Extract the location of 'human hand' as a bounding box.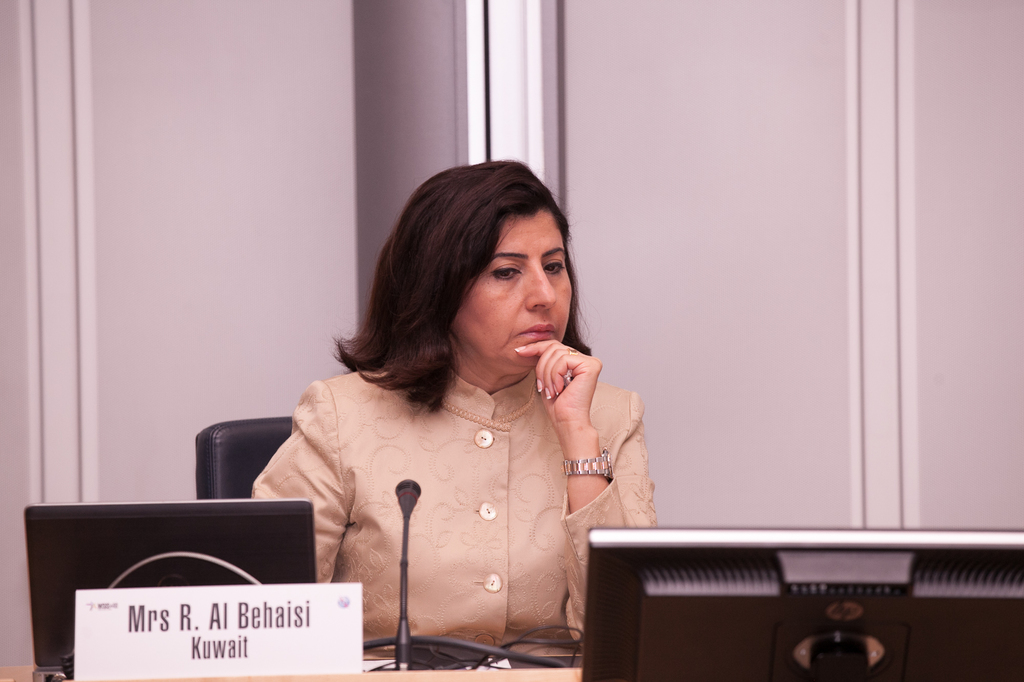
[536,346,612,454].
